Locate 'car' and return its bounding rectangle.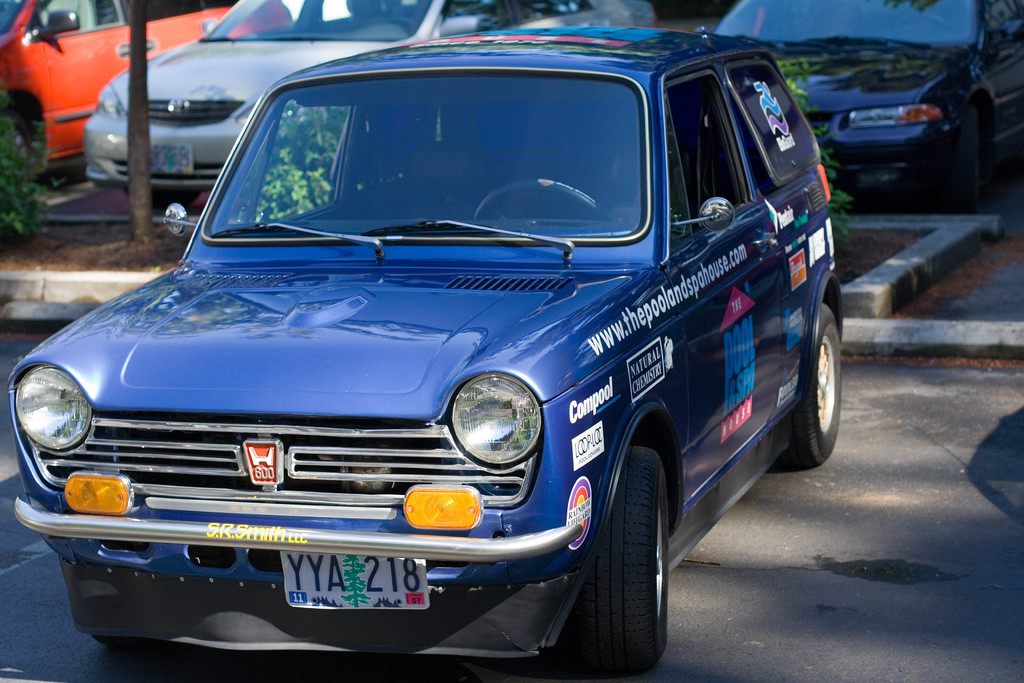
{"x1": 692, "y1": 0, "x2": 1023, "y2": 208}.
